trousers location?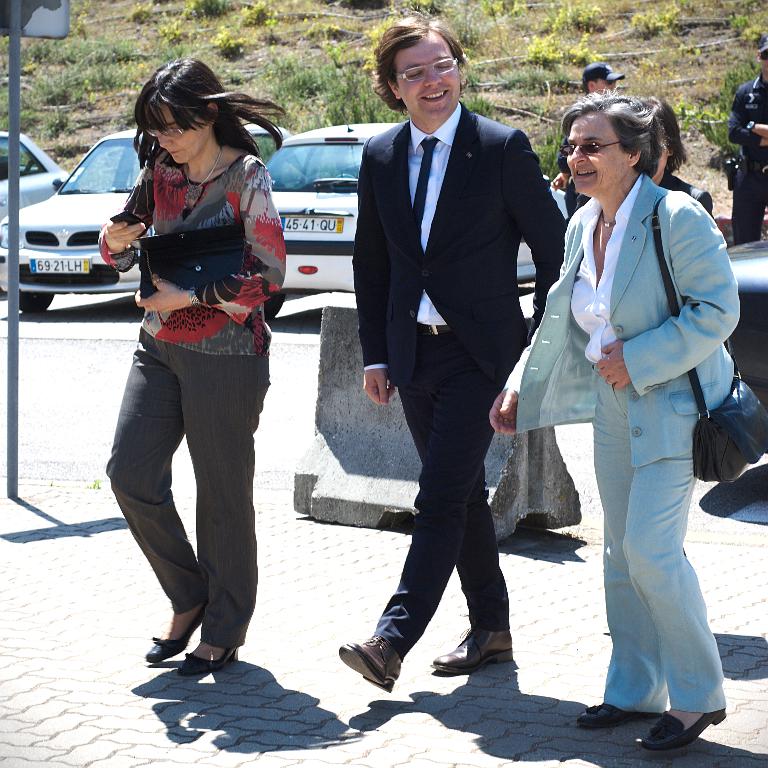
l=370, t=319, r=520, b=670
